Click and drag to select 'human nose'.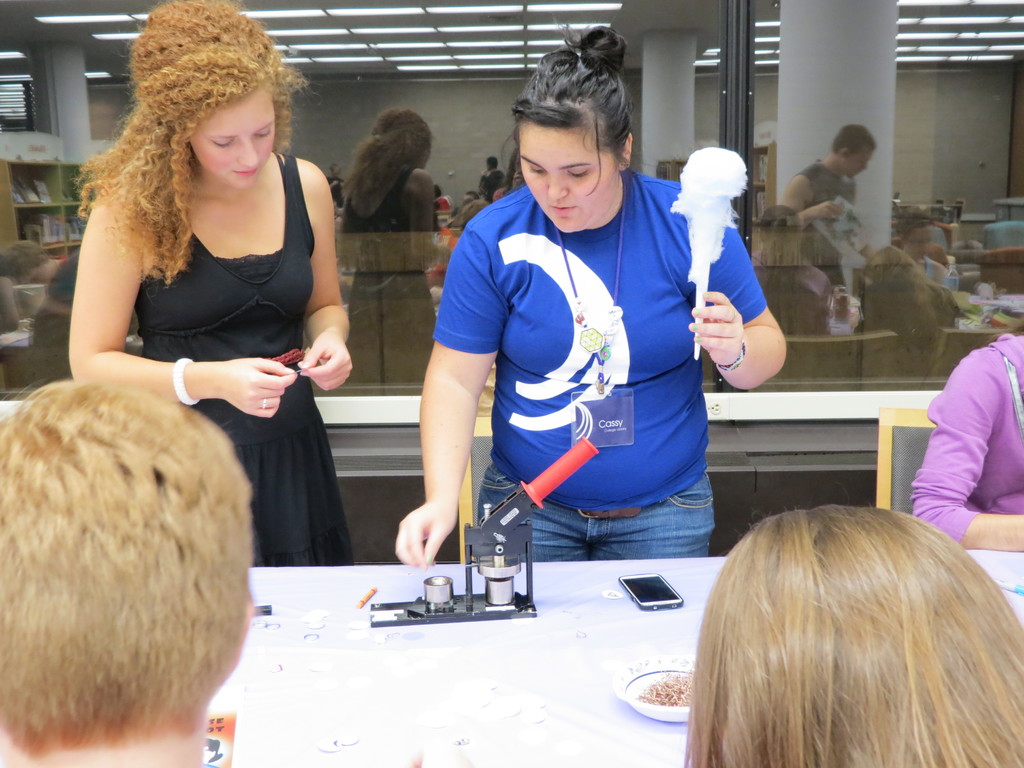
Selection: <region>238, 134, 262, 166</region>.
